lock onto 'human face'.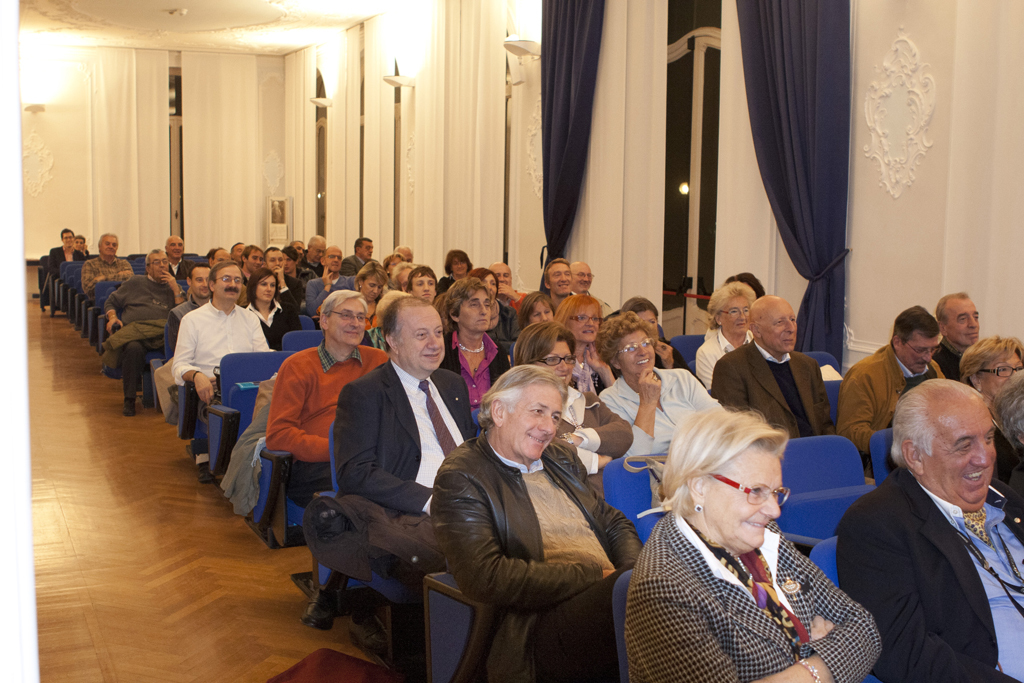
Locked: (x1=358, y1=237, x2=379, y2=262).
